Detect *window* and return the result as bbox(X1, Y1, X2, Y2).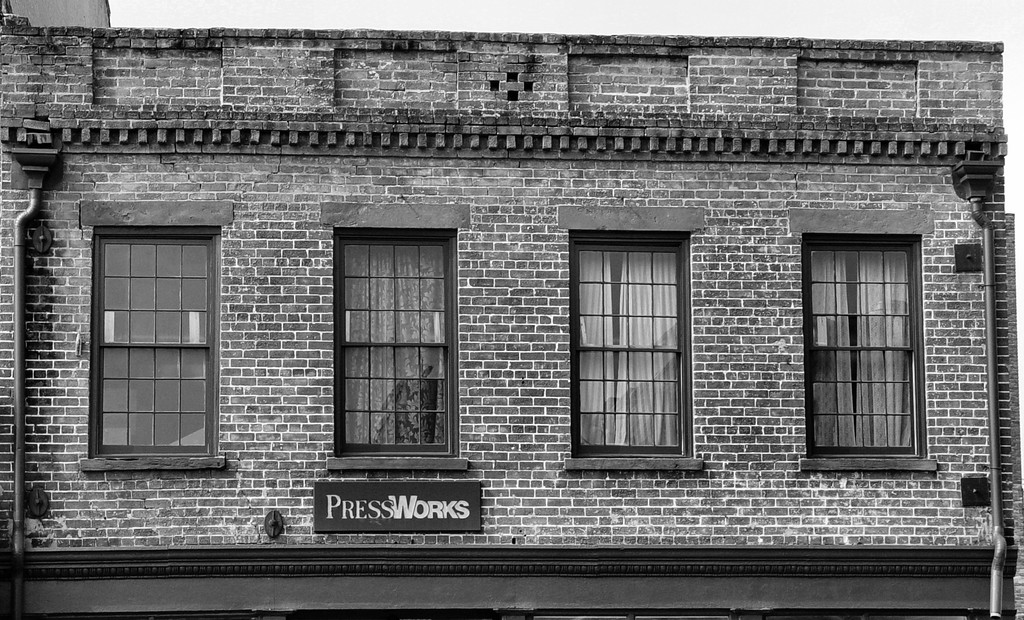
bbox(320, 200, 471, 472).
